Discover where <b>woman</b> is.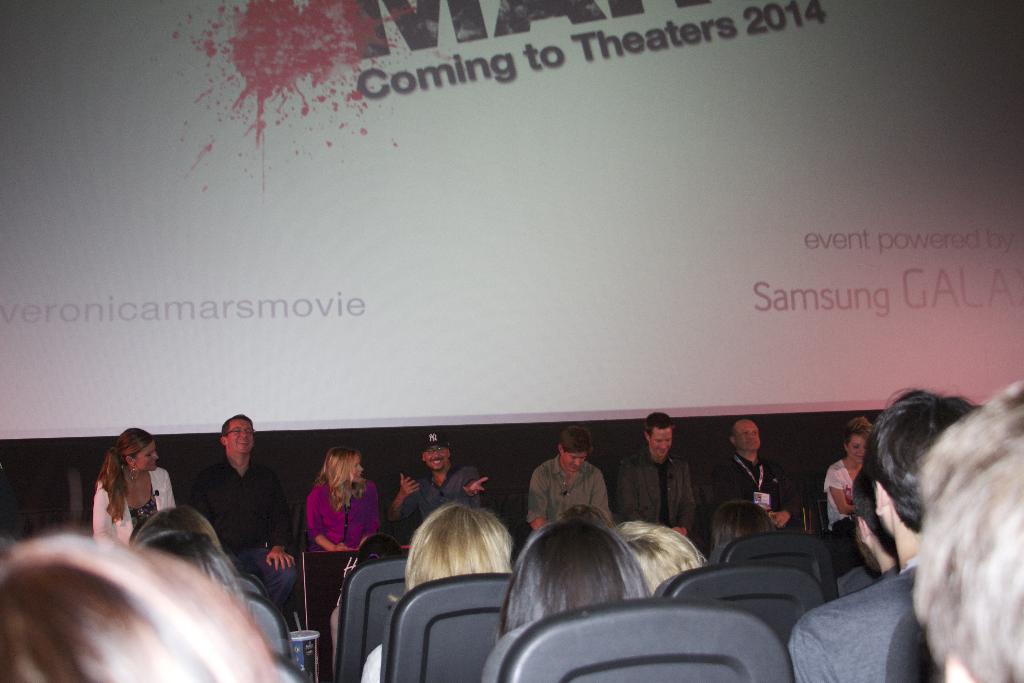
Discovered at BBox(0, 525, 280, 682).
